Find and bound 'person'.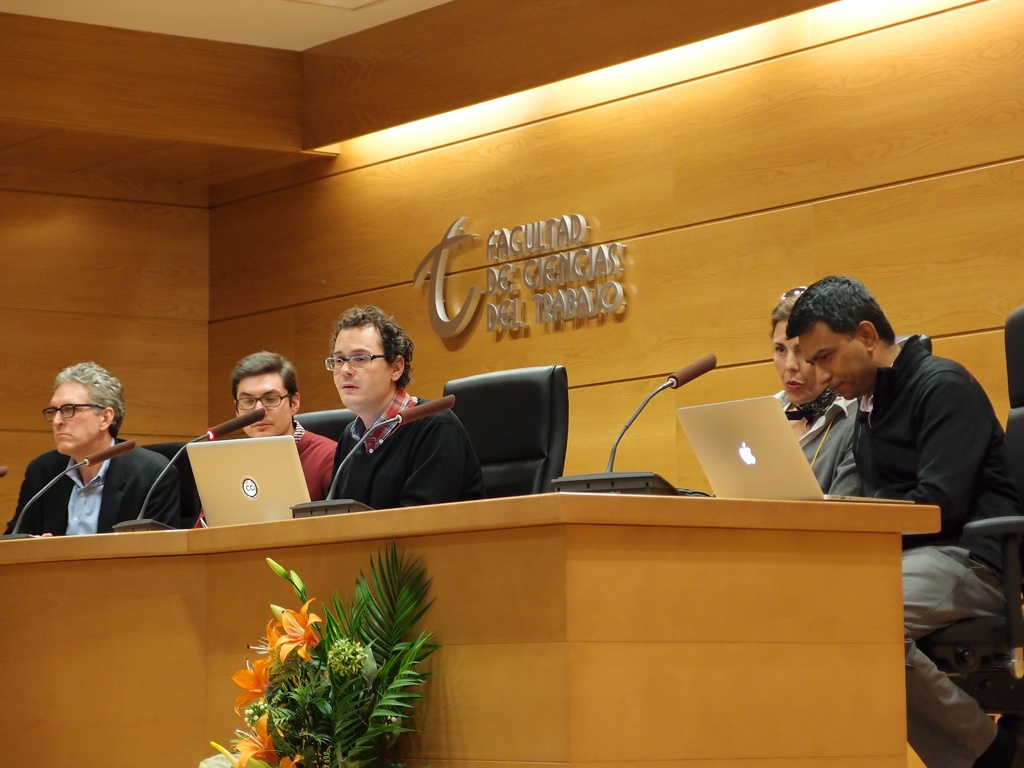
Bound: [767, 286, 864, 500].
